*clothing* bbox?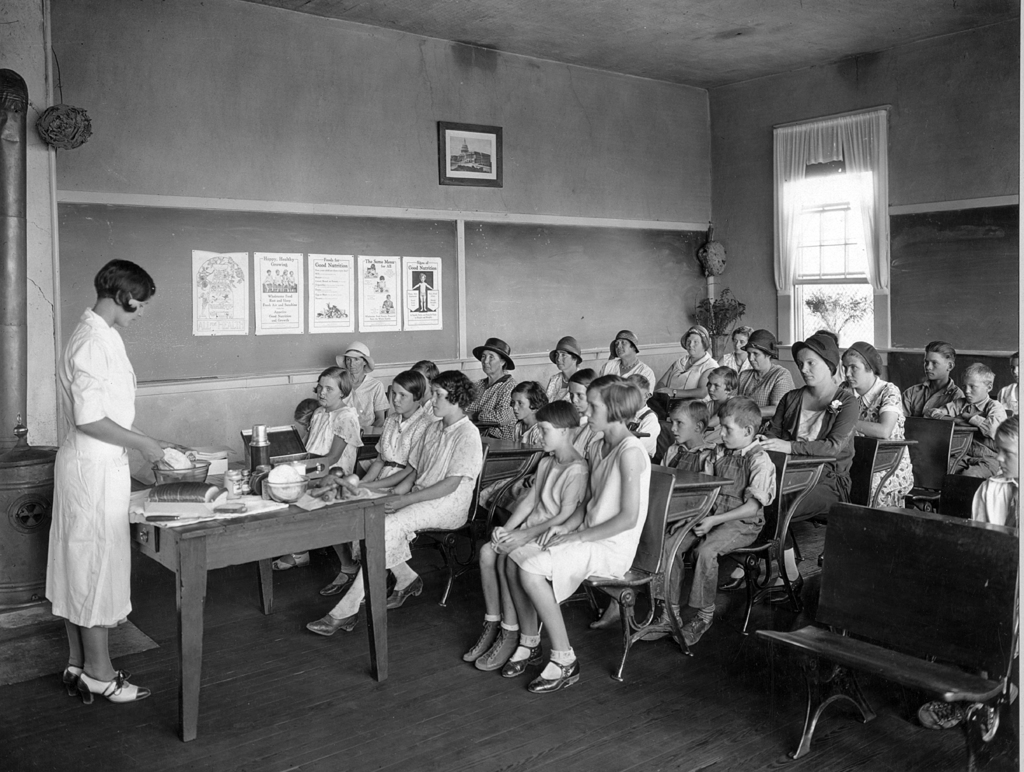
l=738, t=365, r=788, b=427
